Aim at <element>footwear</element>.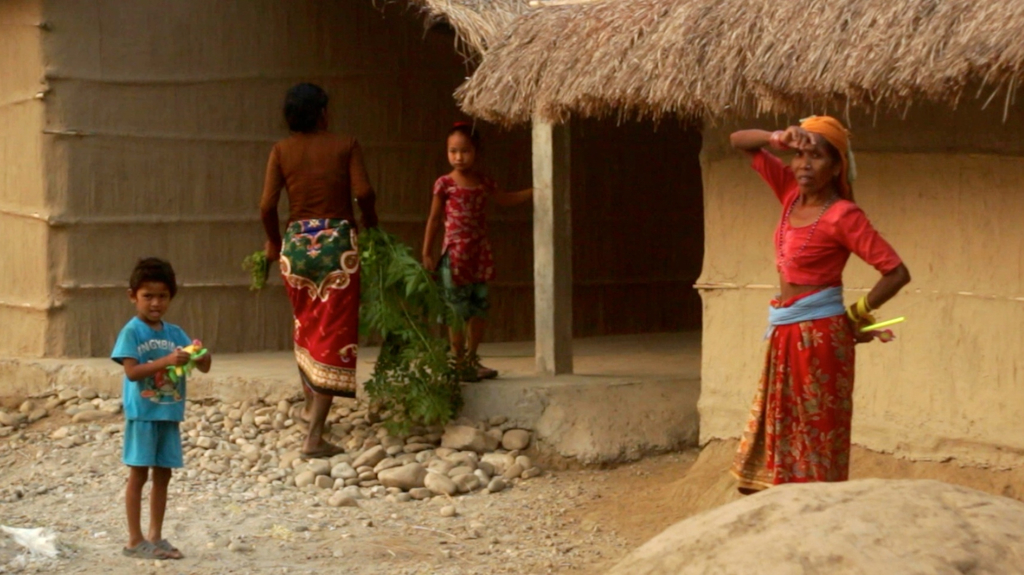
Aimed at bbox=(154, 536, 175, 561).
